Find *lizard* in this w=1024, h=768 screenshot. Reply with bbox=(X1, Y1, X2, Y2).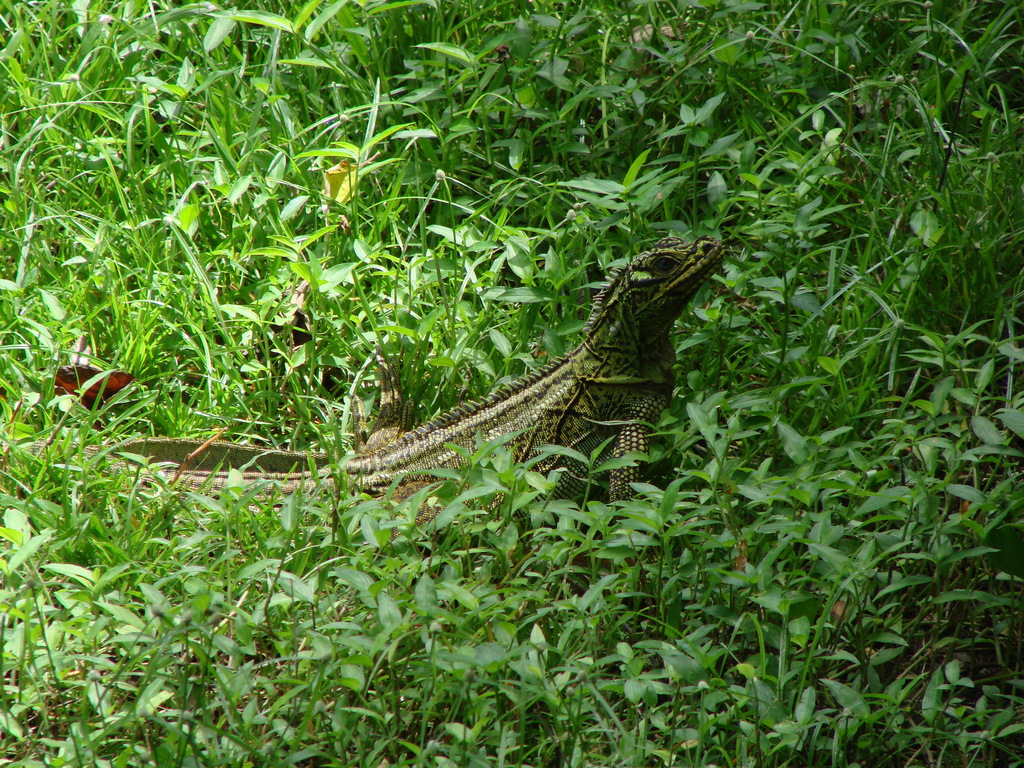
bbox=(210, 200, 694, 520).
